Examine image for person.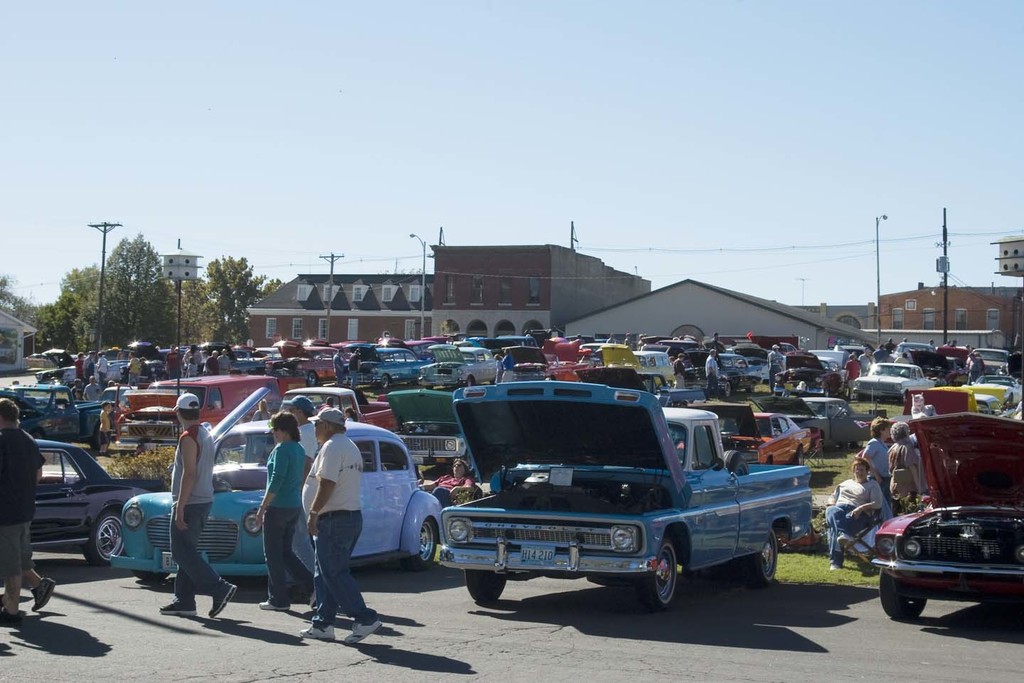
Examination result: 826:457:884:573.
